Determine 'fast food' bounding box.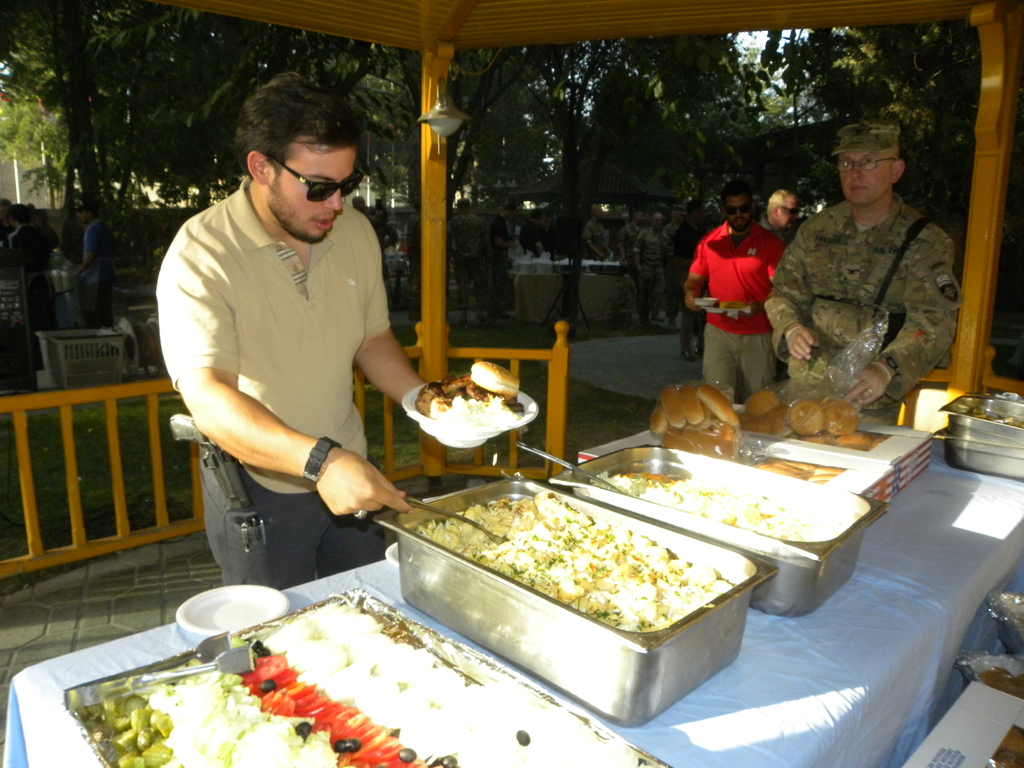
Determined: <region>834, 426, 875, 452</region>.
